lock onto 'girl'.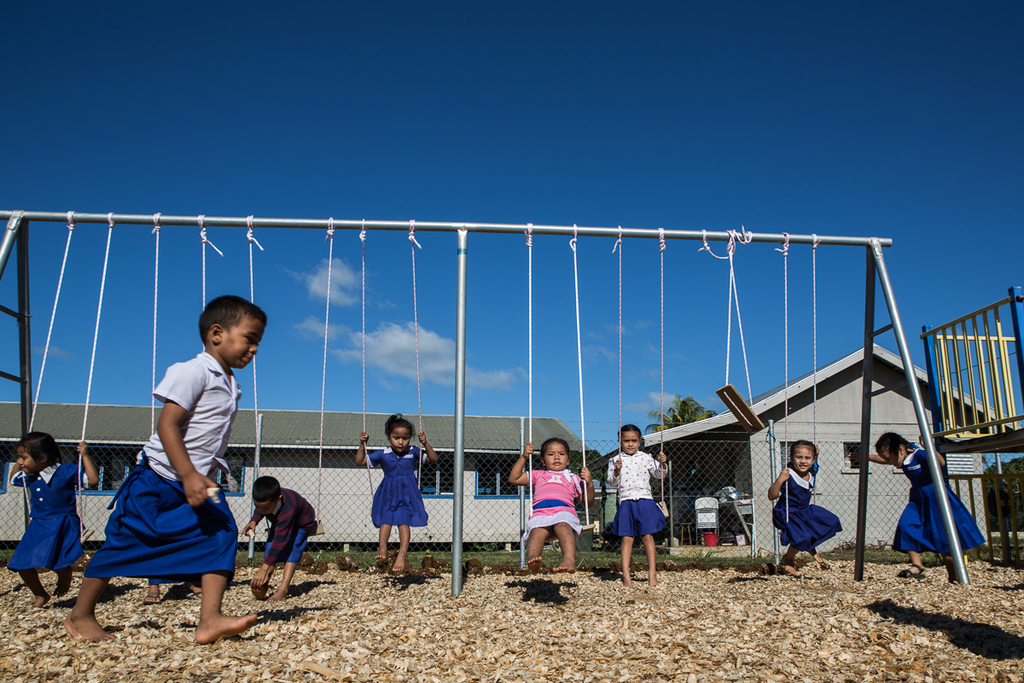
Locked: Rect(609, 420, 665, 579).
